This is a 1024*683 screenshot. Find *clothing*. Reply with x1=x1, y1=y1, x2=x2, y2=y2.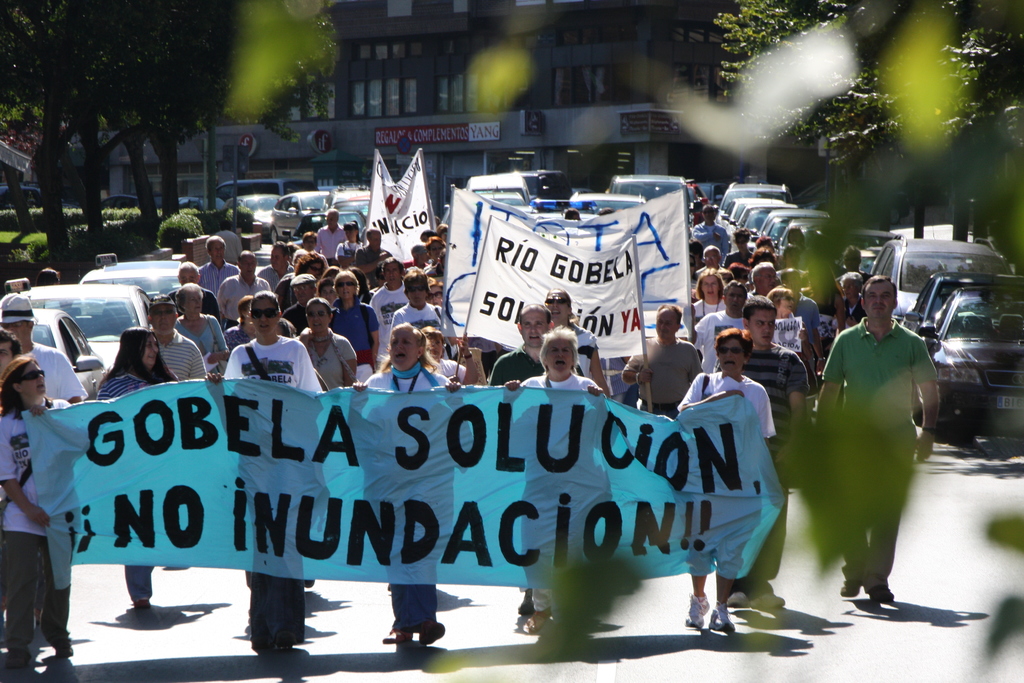
x1=216, y1=323, x2=253, y2=352.
